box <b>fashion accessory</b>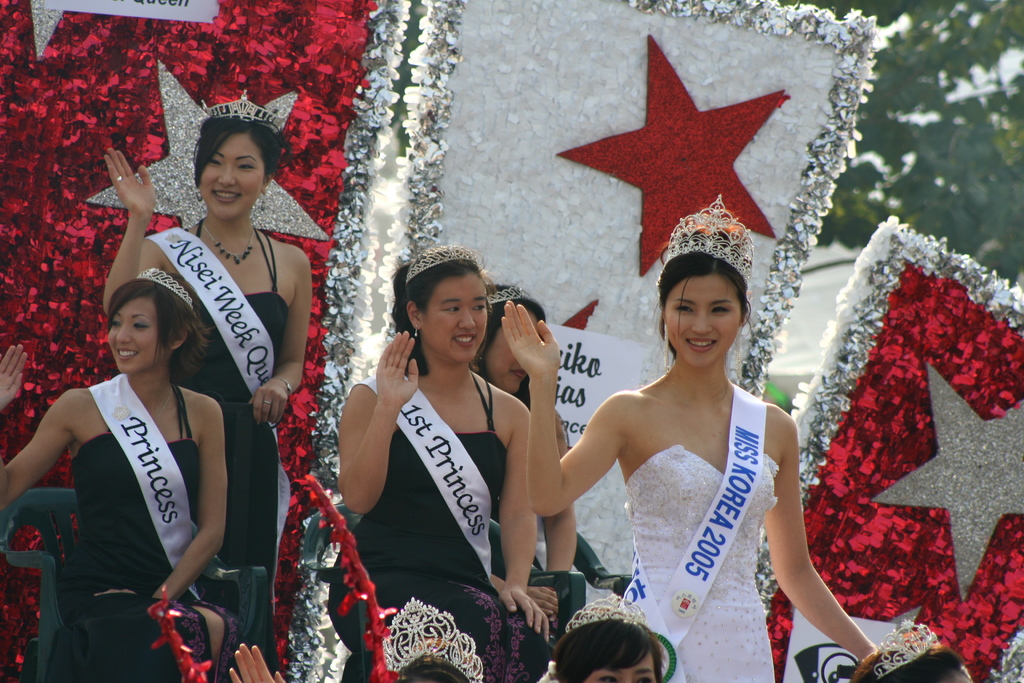
x1=374, y1=591, x2=476, y2=679
